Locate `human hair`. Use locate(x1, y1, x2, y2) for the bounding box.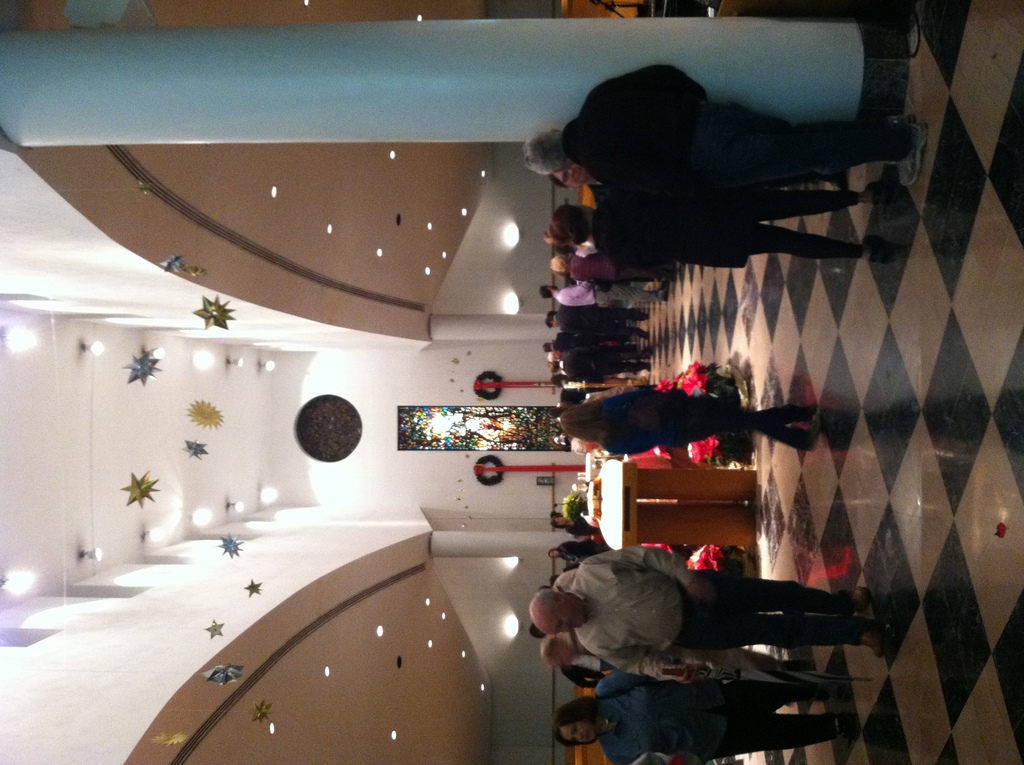
locate(556, 398, 610, 452).
